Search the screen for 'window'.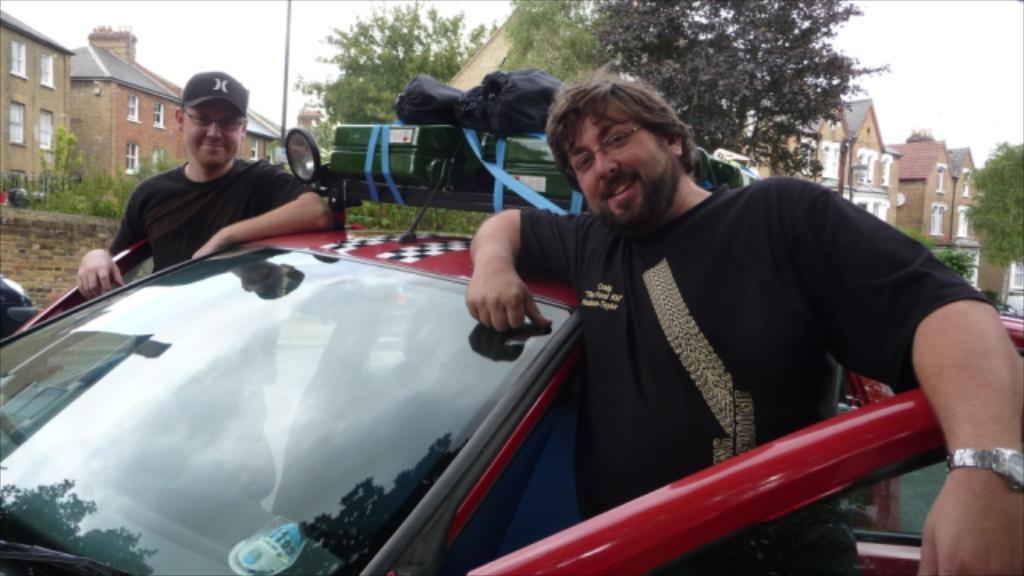
Found at box(150, 98, 165, 134).
